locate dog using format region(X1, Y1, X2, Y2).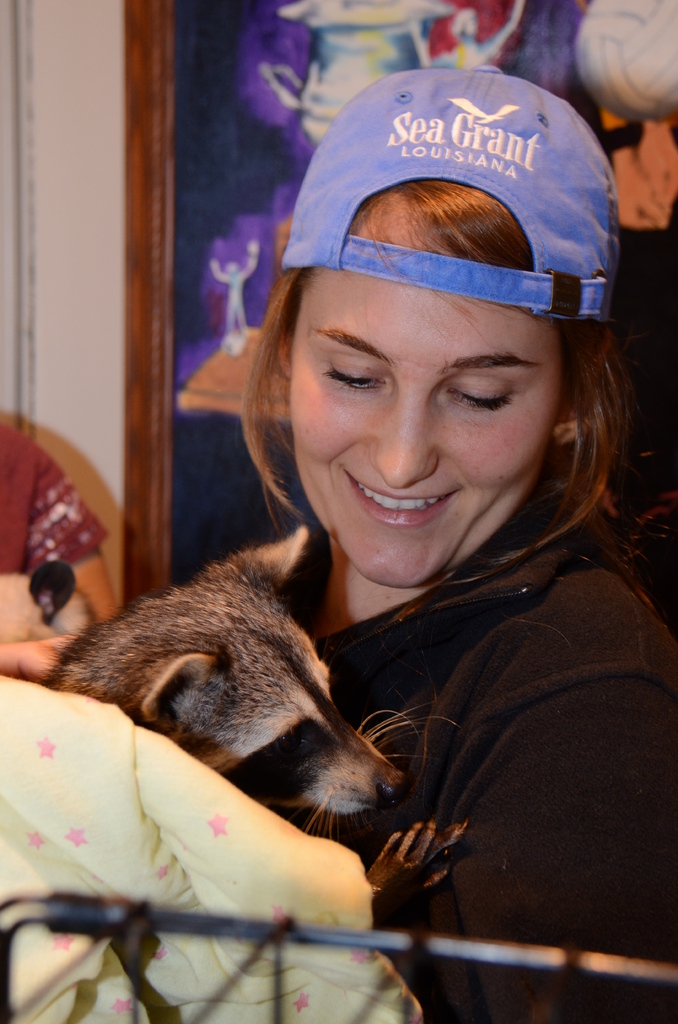
region(48, 557, 476, 912).
